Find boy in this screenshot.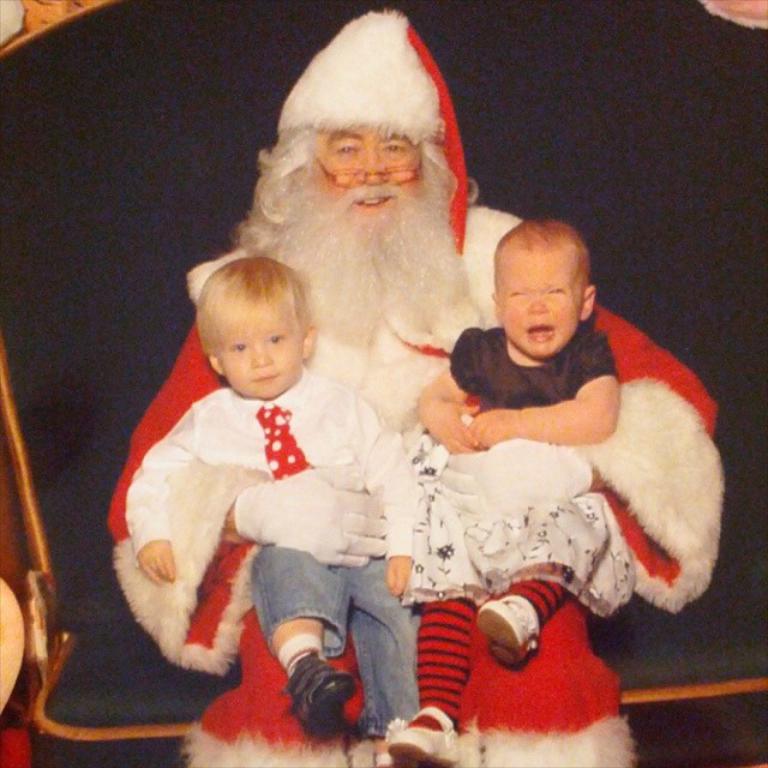
The bounding box for boy is bbox(127, 256, 420, 767).
